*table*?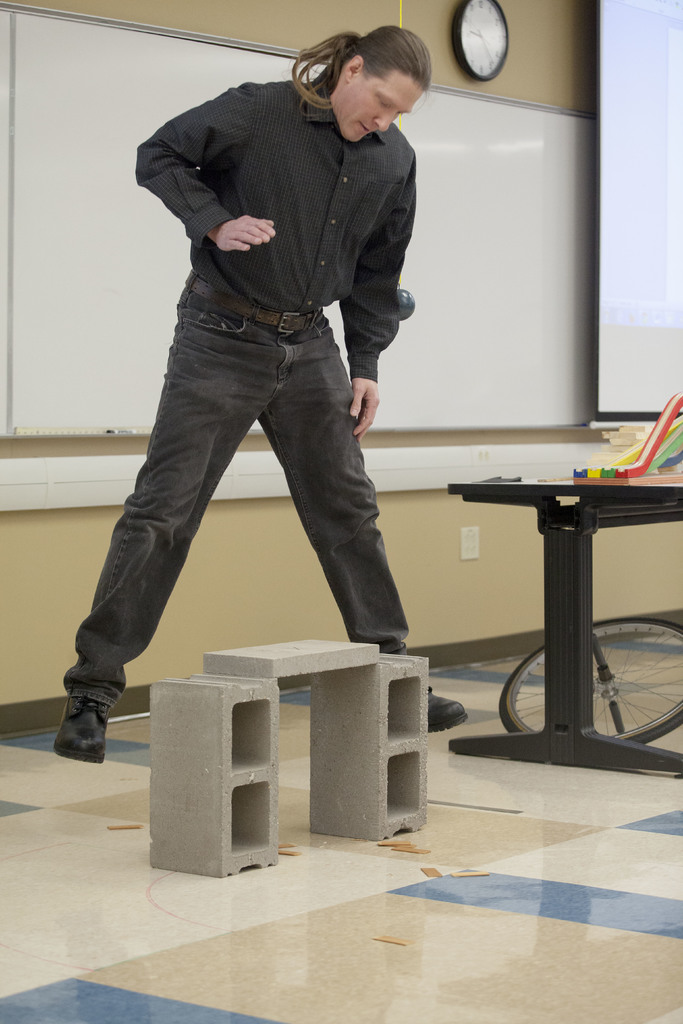
l=431, t=456, r=670, b=772
